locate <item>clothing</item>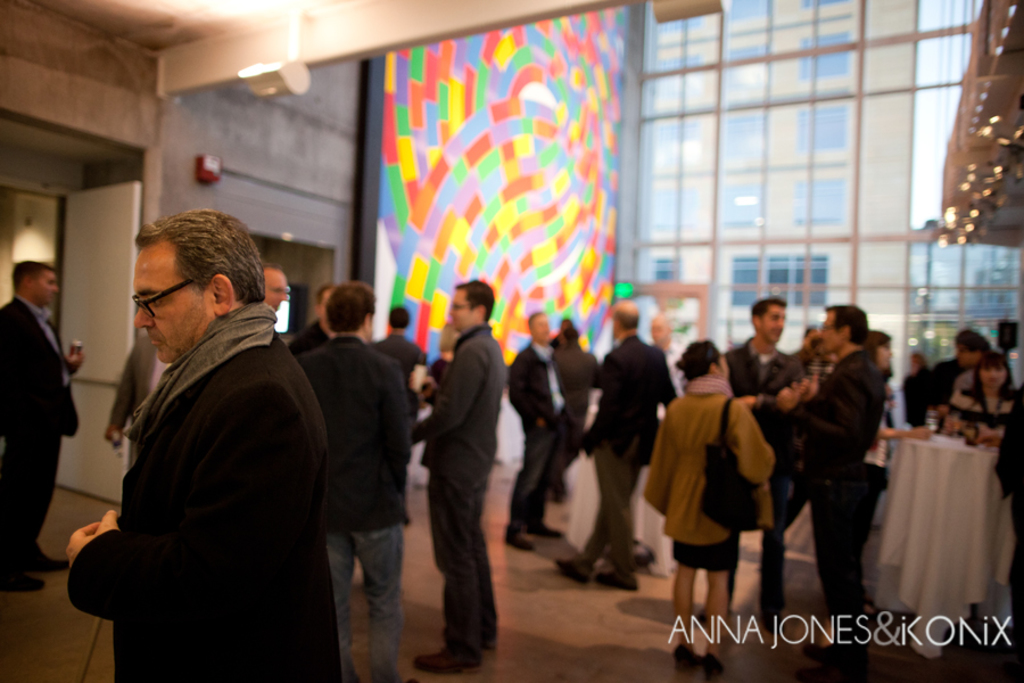
[720,335,807,626]
